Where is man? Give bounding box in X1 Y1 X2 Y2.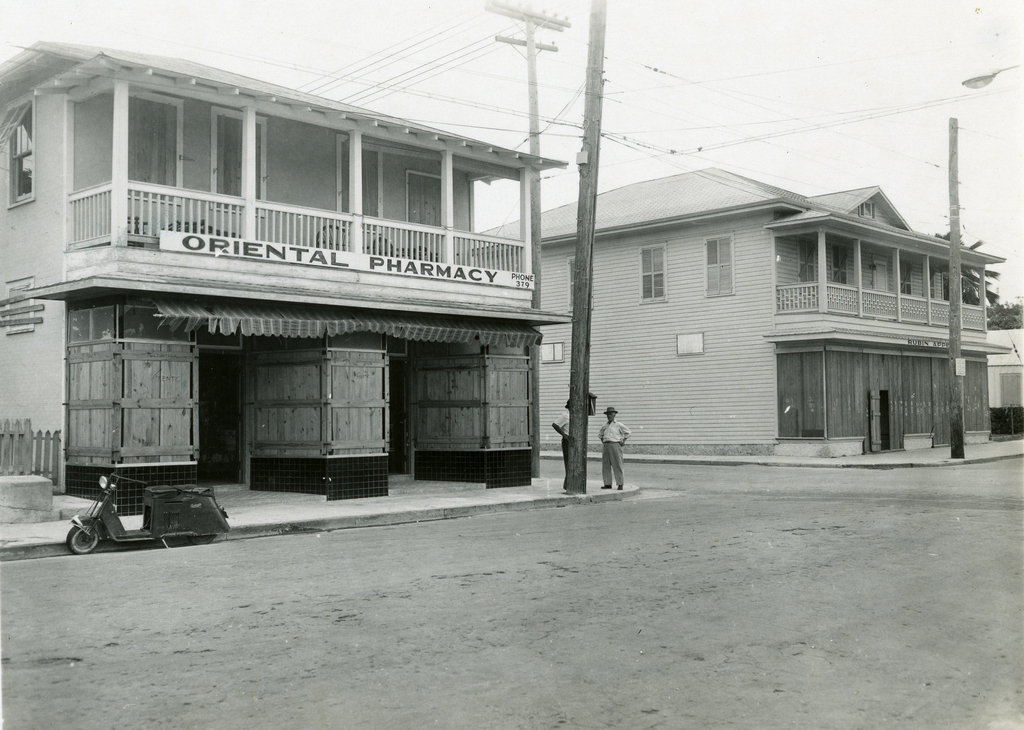
556 398 570 491.
